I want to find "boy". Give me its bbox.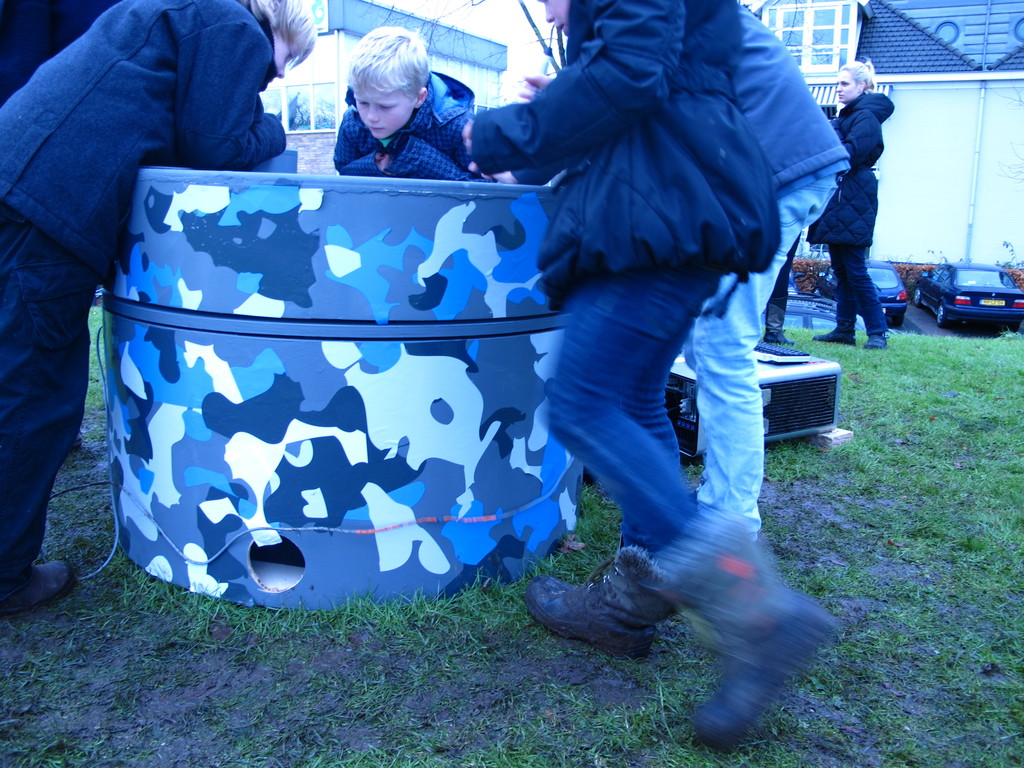
{"x1": 298, "y1": 35, "x2": 499, "y2": 173}.
